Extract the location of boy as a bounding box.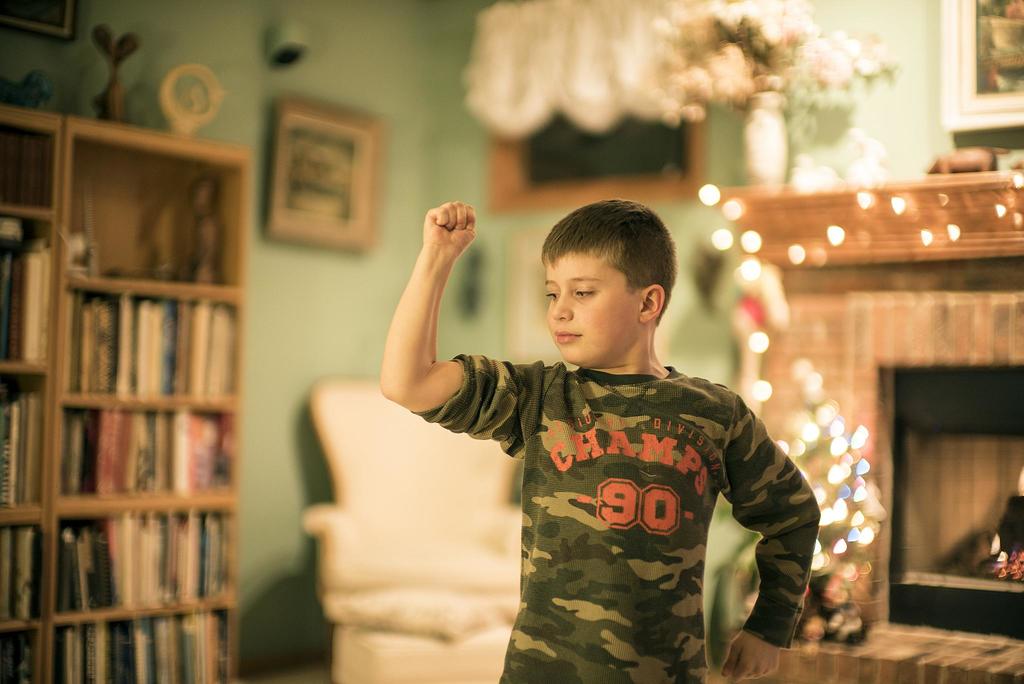
(left=377, top=189, right=831, bottom=683).
